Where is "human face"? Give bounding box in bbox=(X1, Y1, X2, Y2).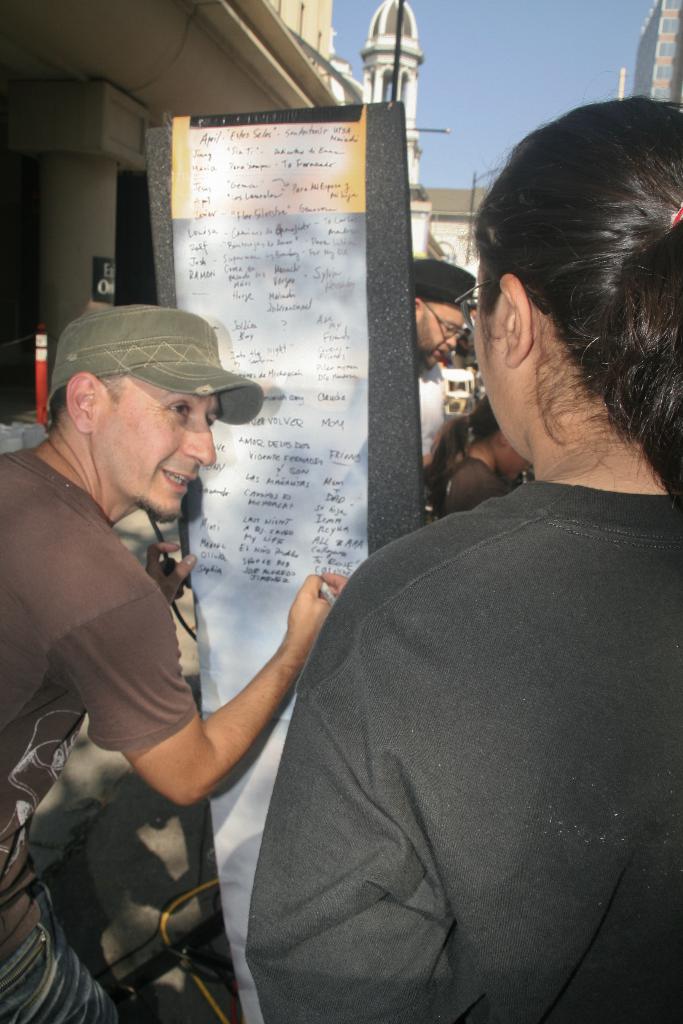
bbox=(473, 268, 529, 462).
